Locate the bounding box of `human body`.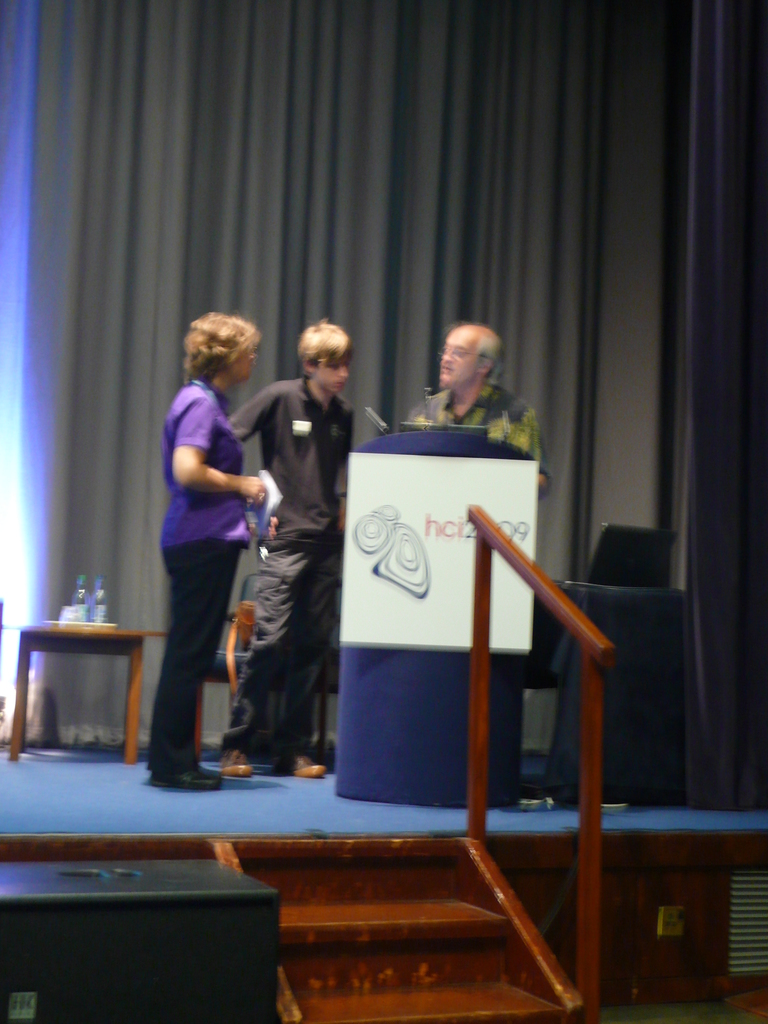
Bounding box: (149, 322, 285, 790).
